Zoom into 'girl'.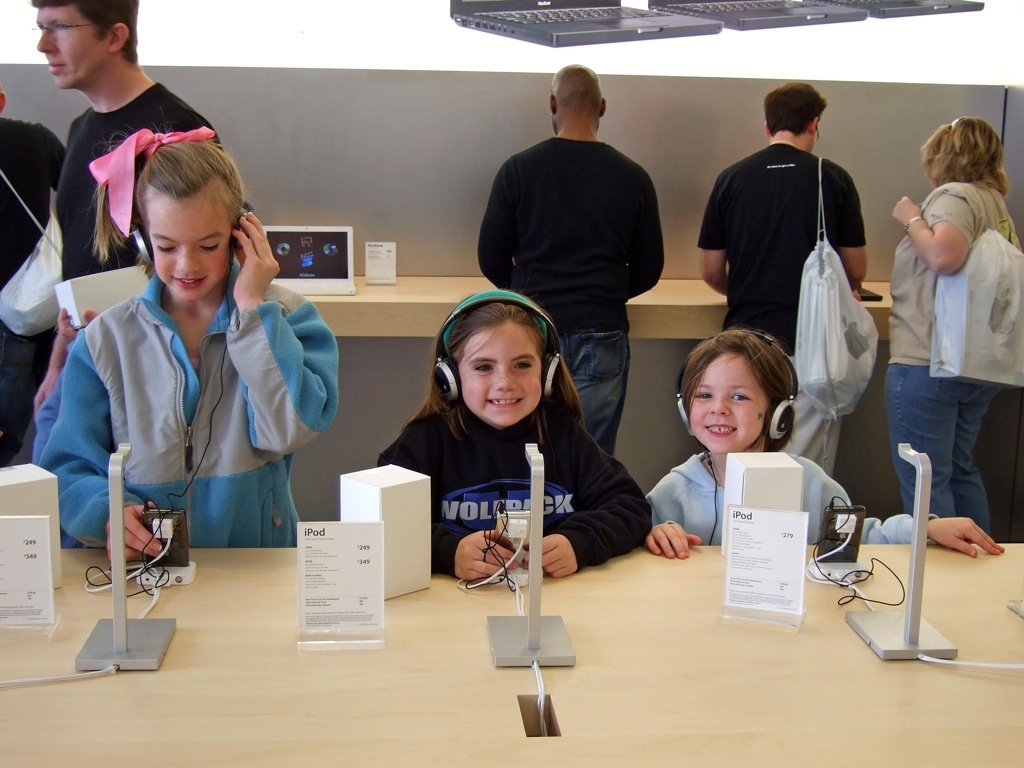
Zoom target: bbox(647, 327, 1005, 560).
